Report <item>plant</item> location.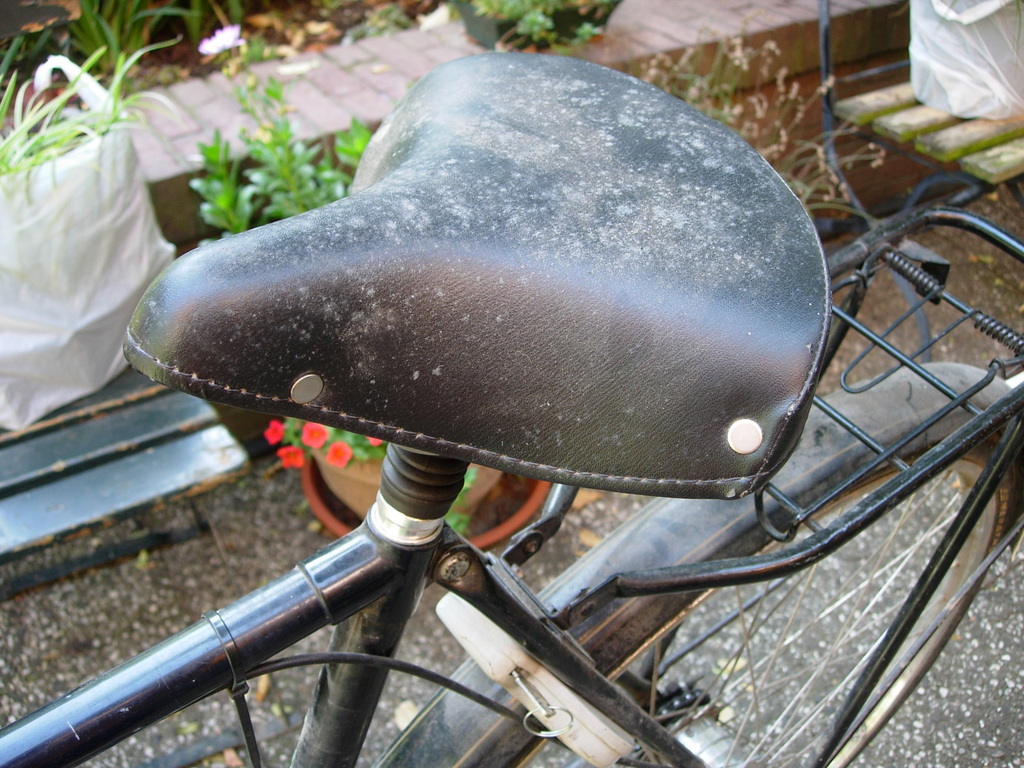
Report: 190/76/477/533.
